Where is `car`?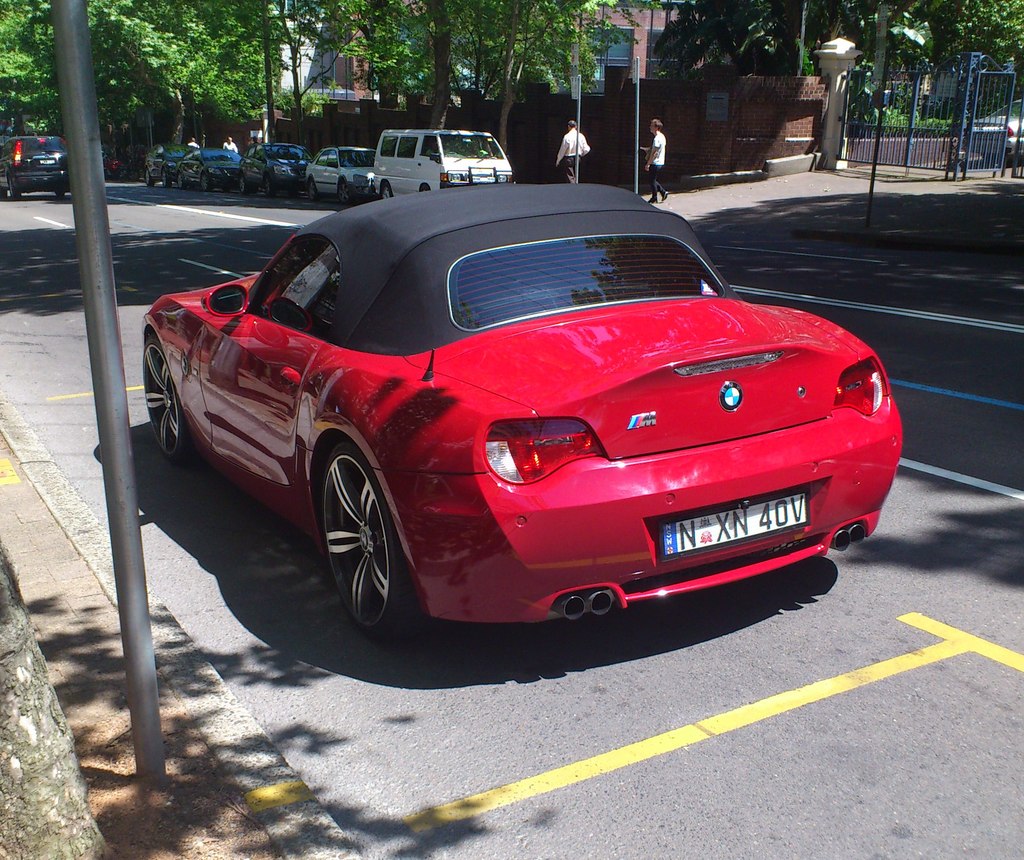
{"x1": 175, "y1": 146, "x2": 242, "y2": 192}.
